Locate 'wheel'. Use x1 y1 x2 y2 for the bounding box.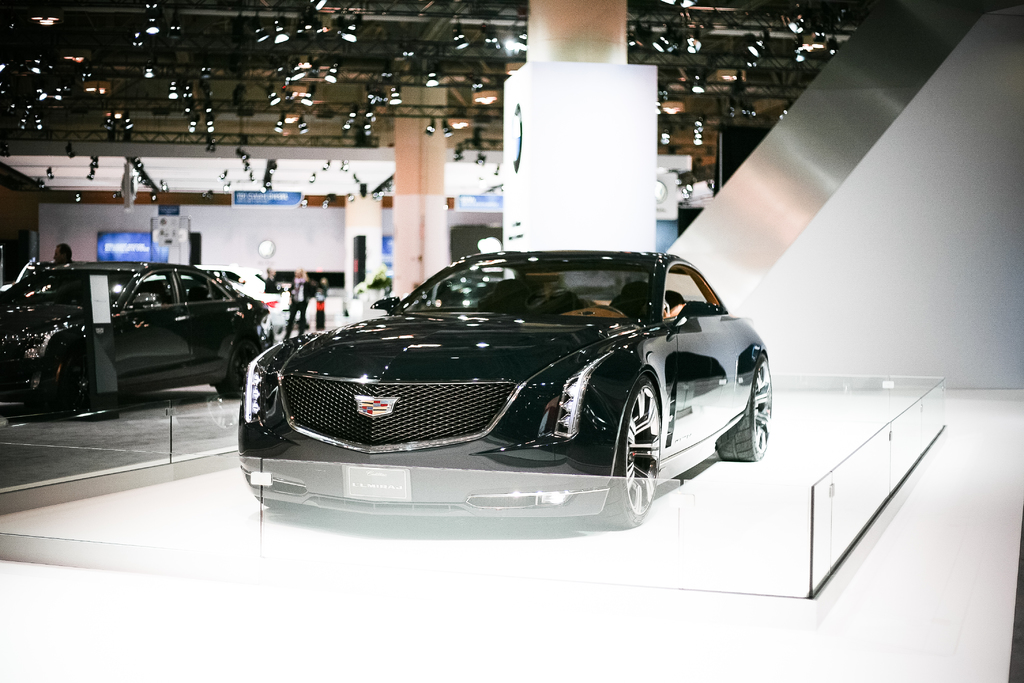
216 335 261 394.
